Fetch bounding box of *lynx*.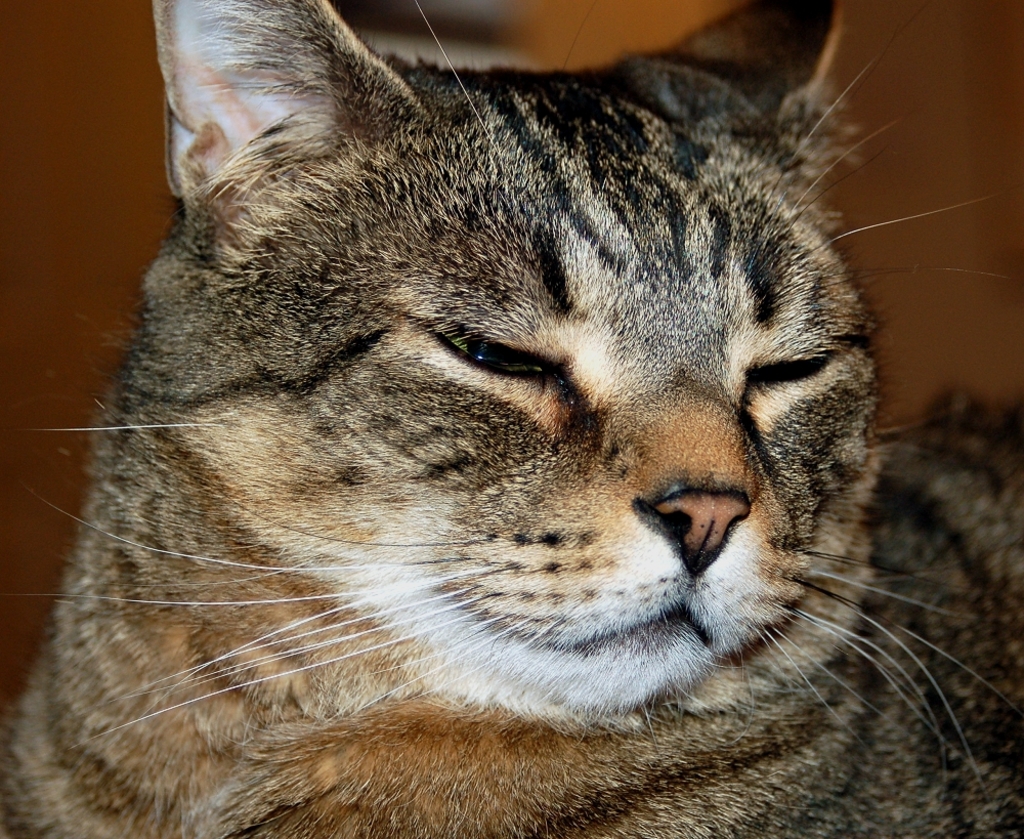
Bbox: [left=4, top=0, right=1023, bottom=838].
